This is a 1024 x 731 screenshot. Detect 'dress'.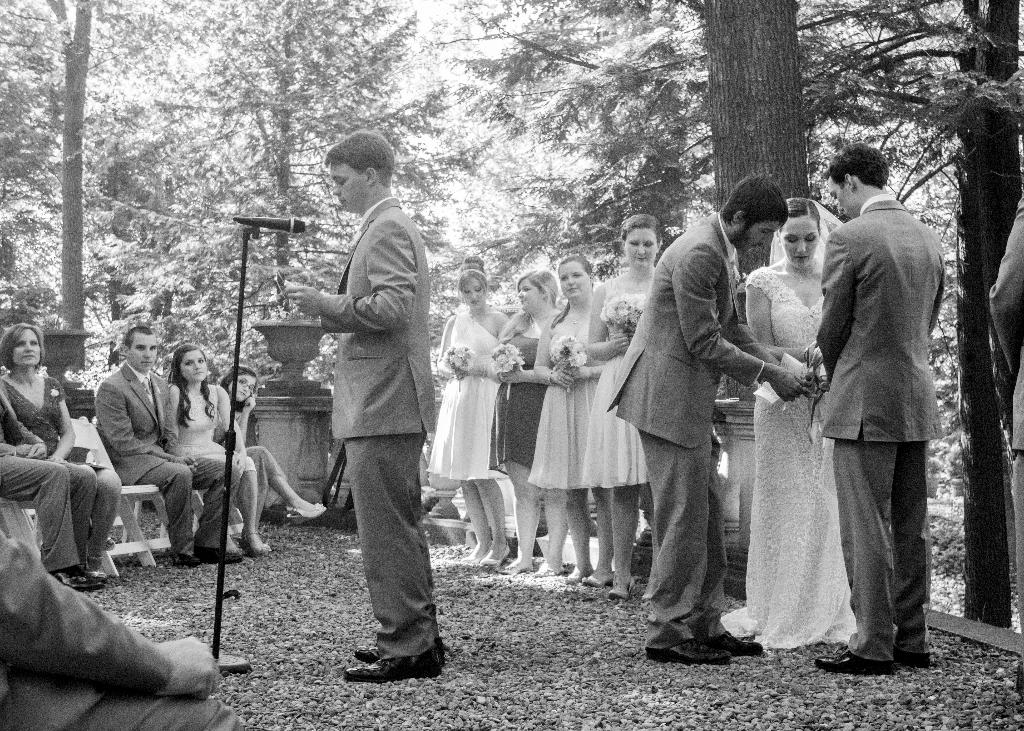
Rect(530, 319, 596, 486).
